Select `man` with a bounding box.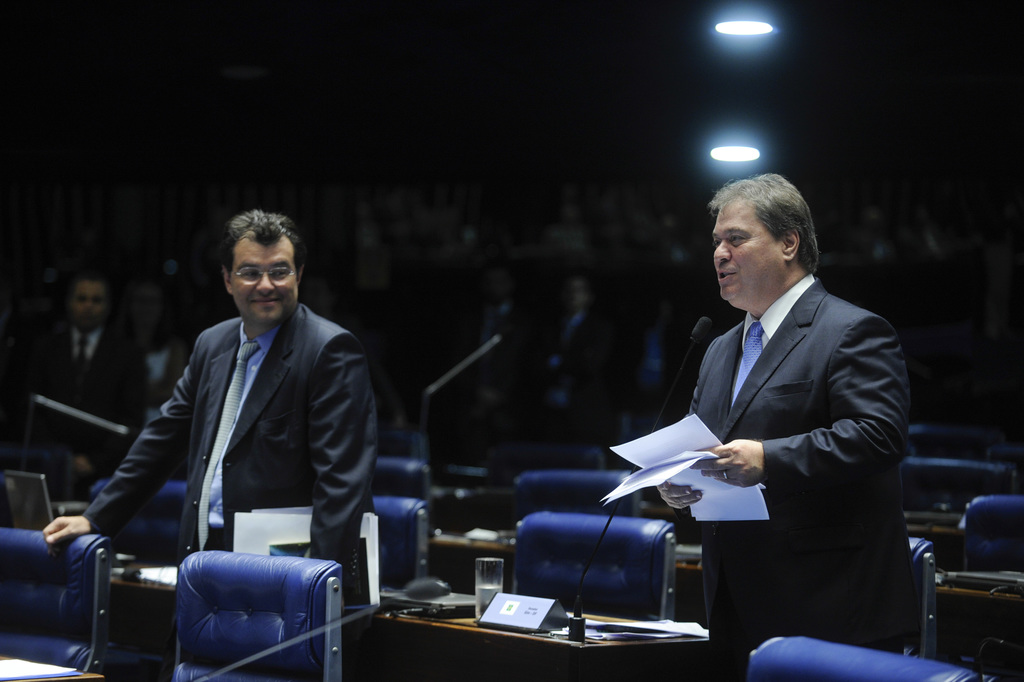
(x1=43, y1=207, x2=377, y2=601).
